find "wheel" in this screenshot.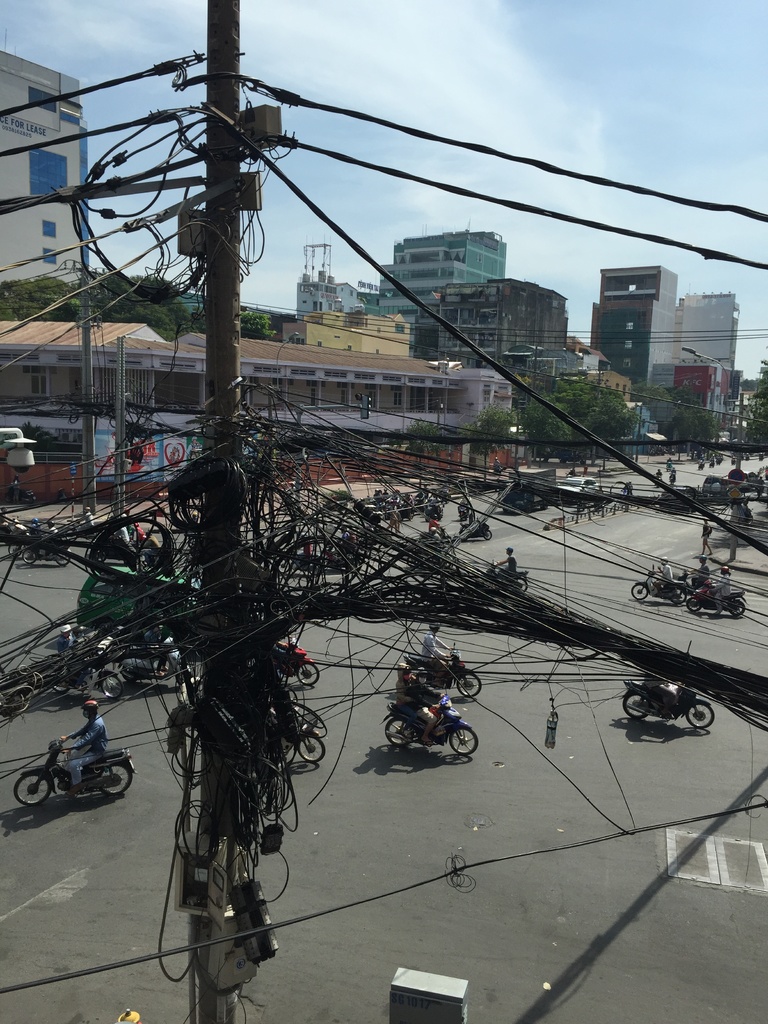
The bounding box for "wheel" is <bbox>19, 547, 38, 566</bbox>.
